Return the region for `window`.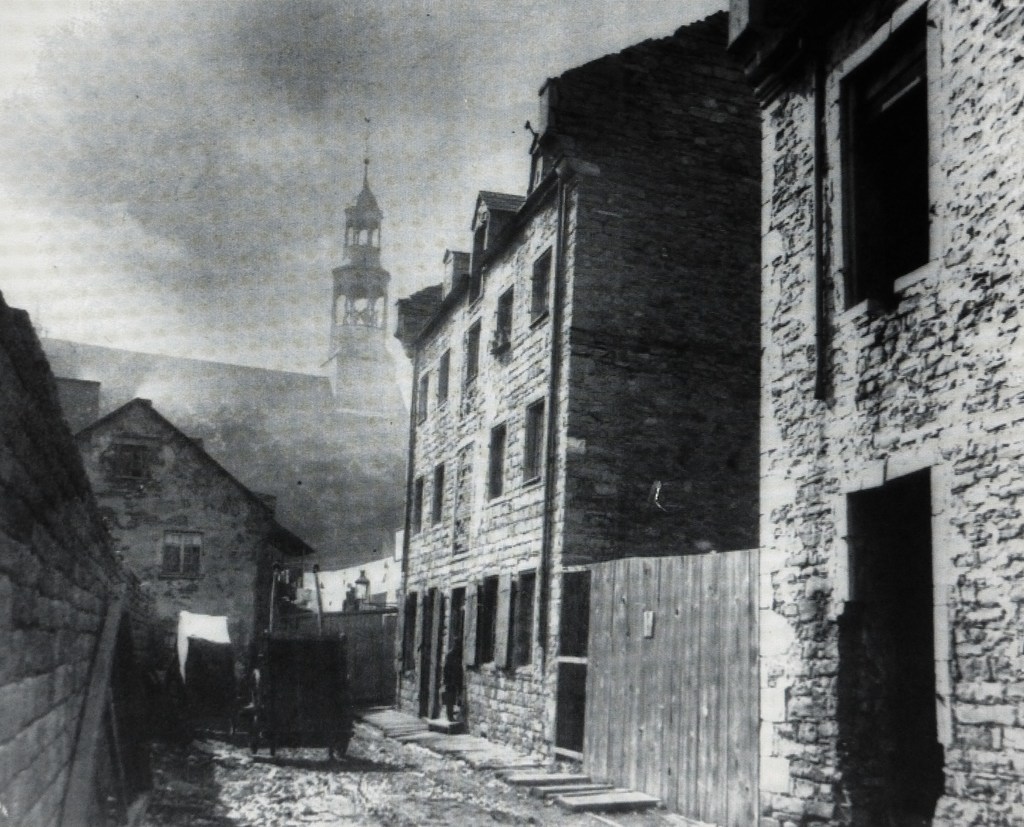
box(431, 343, 458, 405).
